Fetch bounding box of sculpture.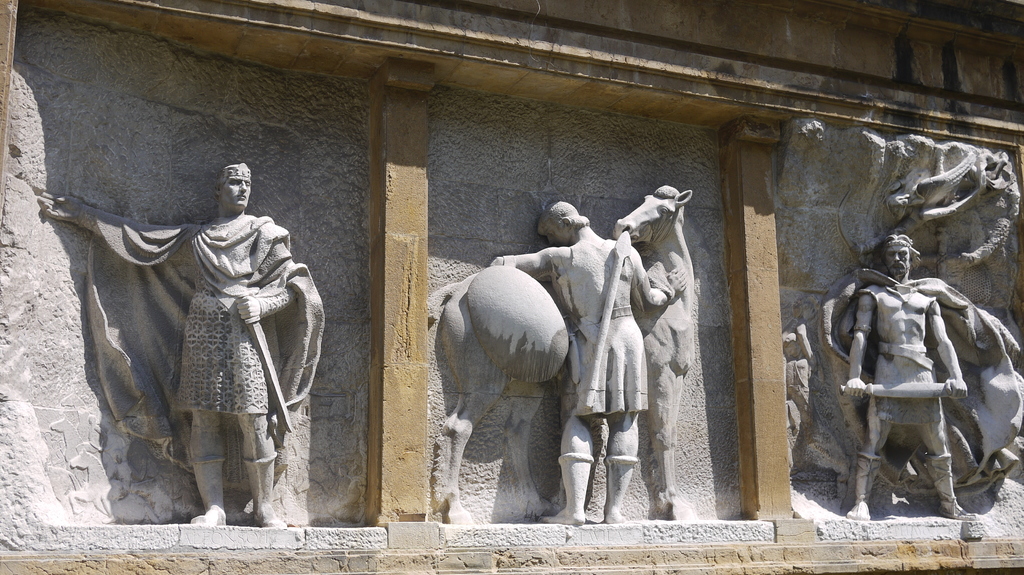
Bbox: BBox(35, 161, 322, 525).
